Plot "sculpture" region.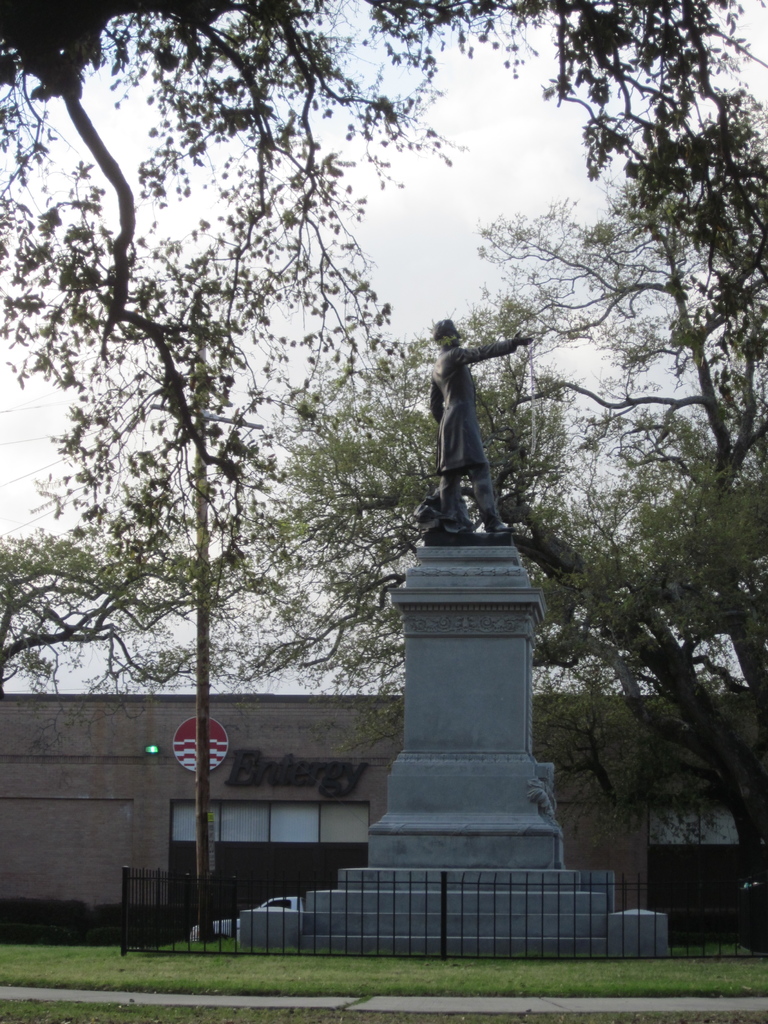
Plotted at bbox=(416, 307, 532, 545).
